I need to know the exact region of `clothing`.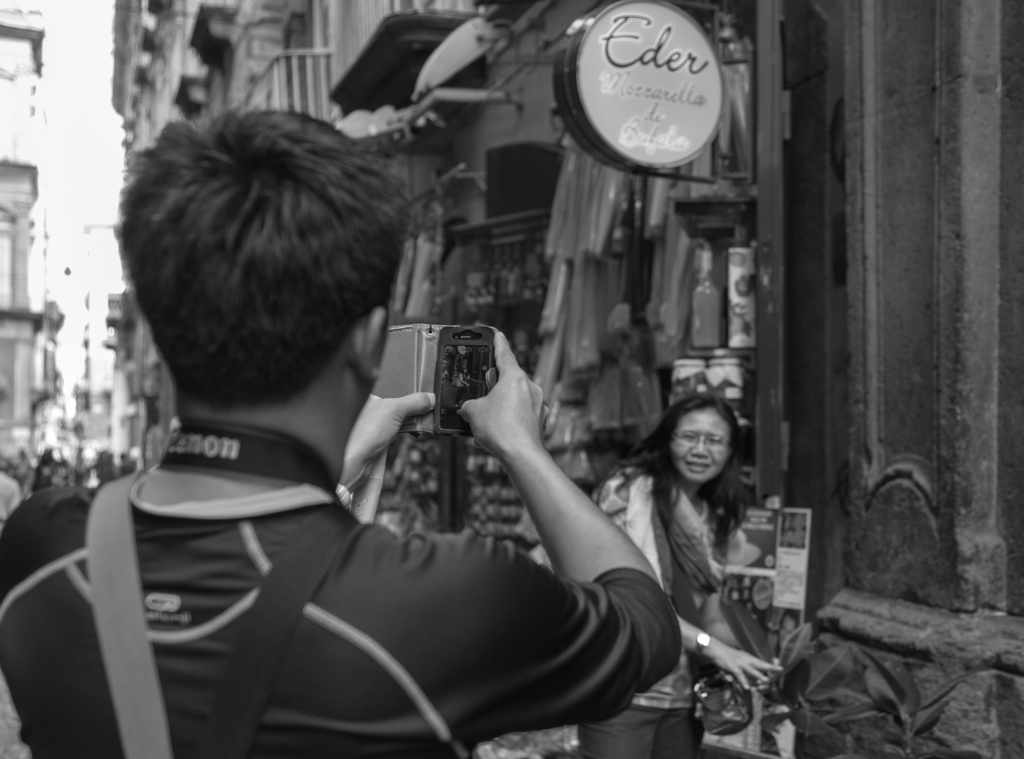
Region: bbox=[0, 477, 680, 758].
